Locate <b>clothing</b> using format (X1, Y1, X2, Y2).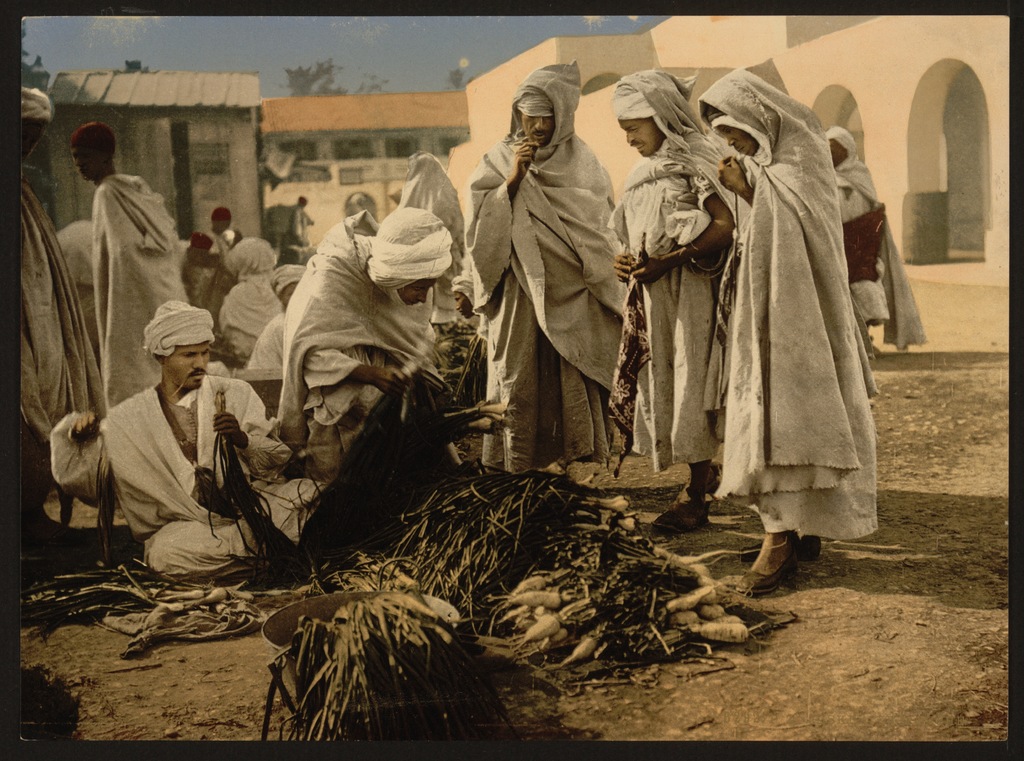
(11, 181, 118, 459).
